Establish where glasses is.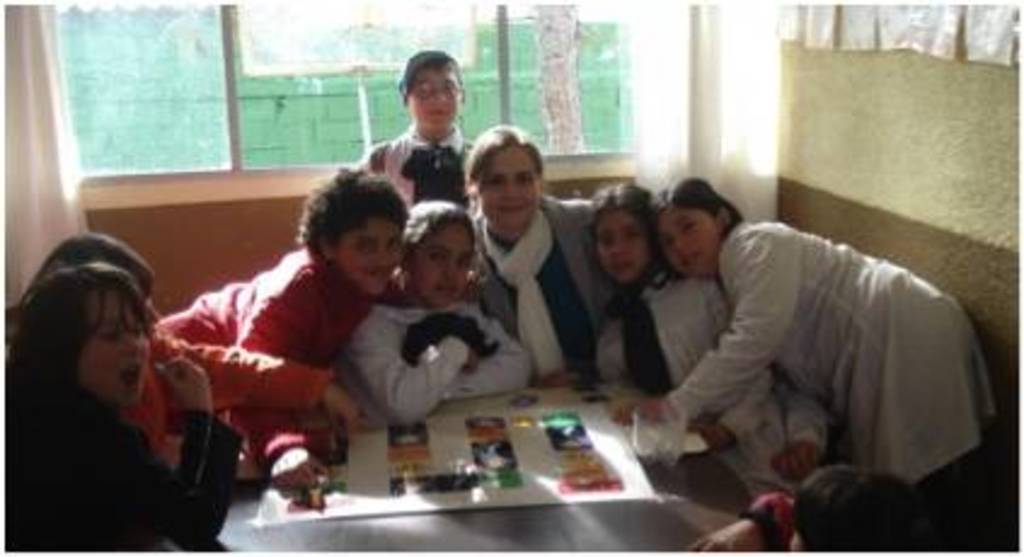
Established at BBox(470, 174, 545, 184).
